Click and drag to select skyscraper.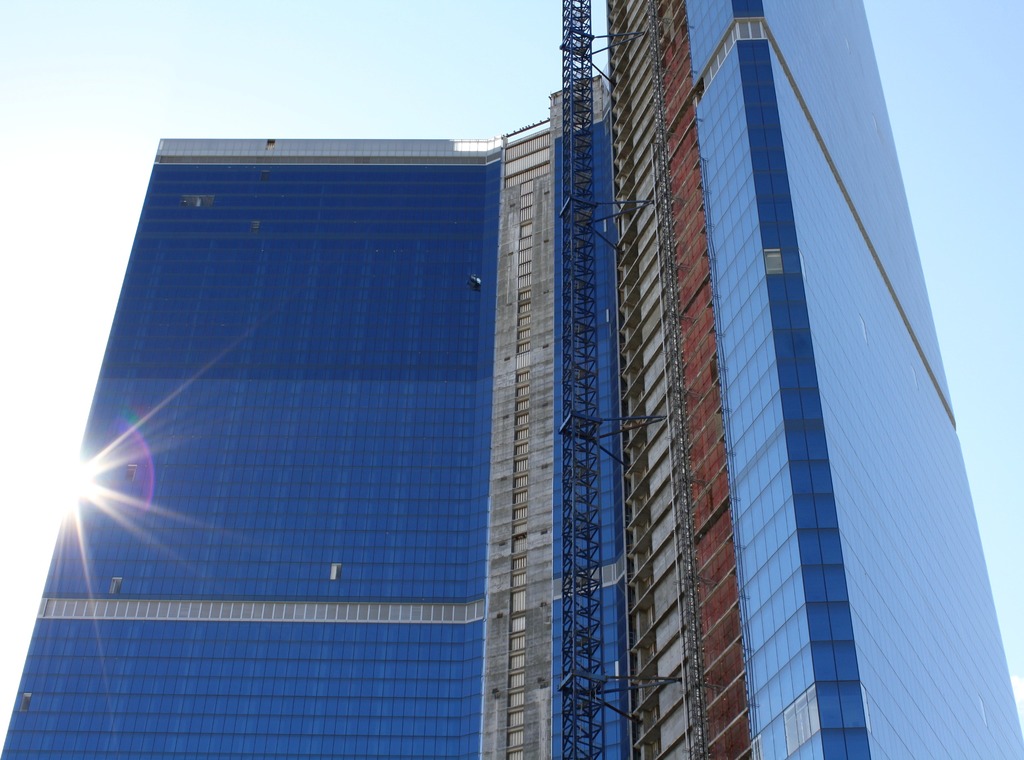
Selection: 0, 0, 1023, 759.
